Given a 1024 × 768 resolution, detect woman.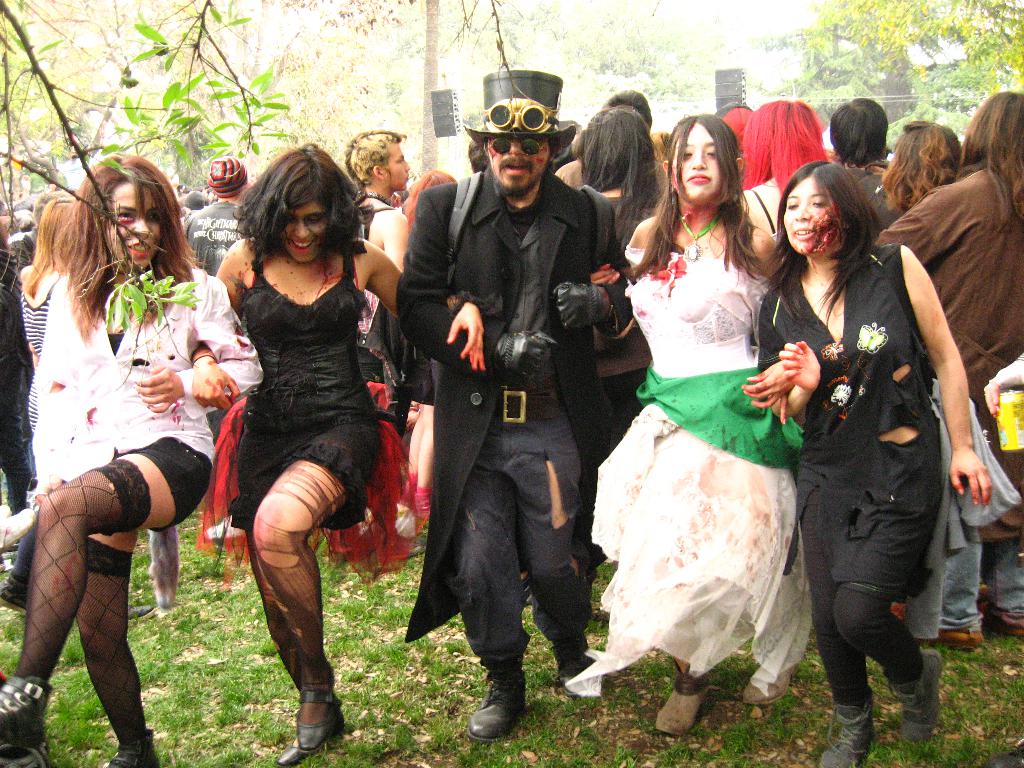
[0, 154, 264, 767].
